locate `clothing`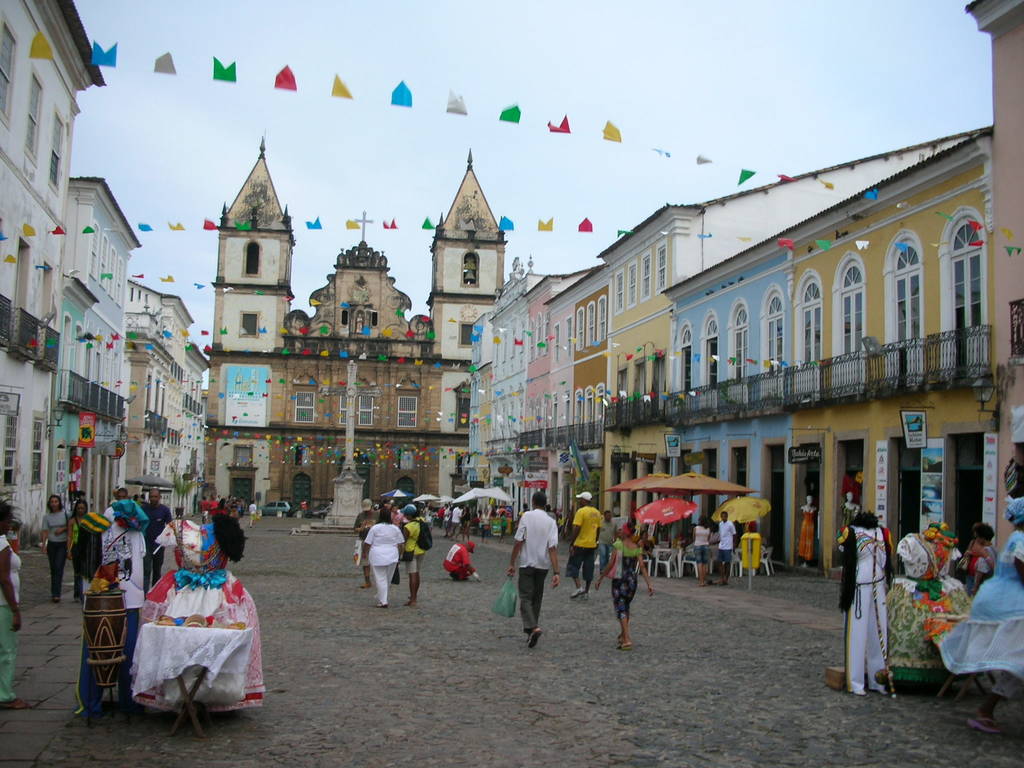
BBox(509, 513, 563, 569)
